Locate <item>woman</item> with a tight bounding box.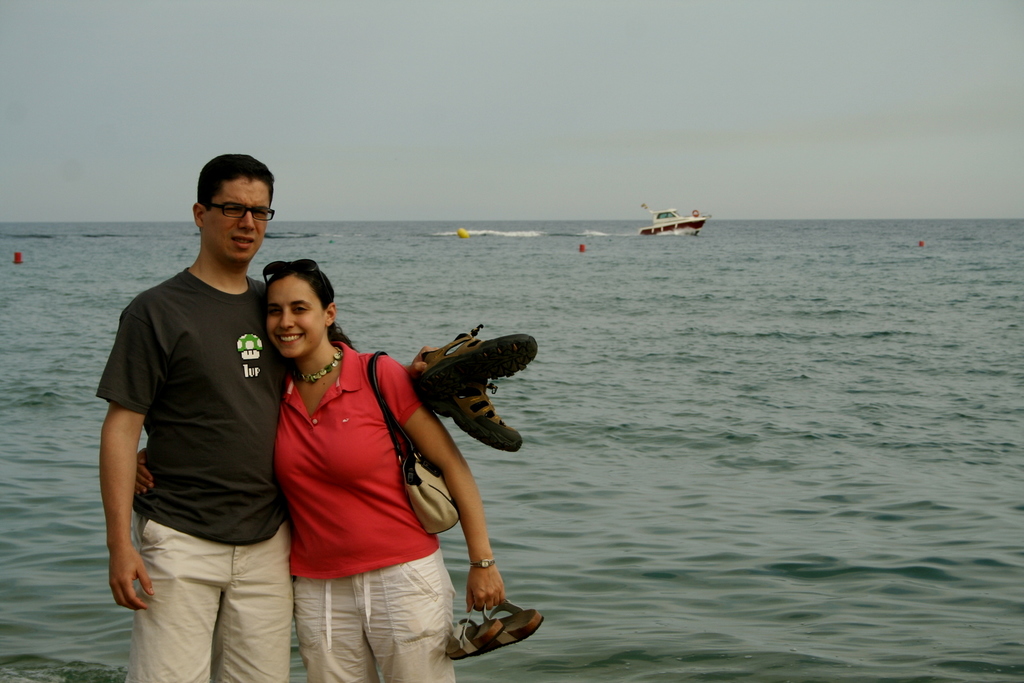
<box>134,258,506,682</box>.
